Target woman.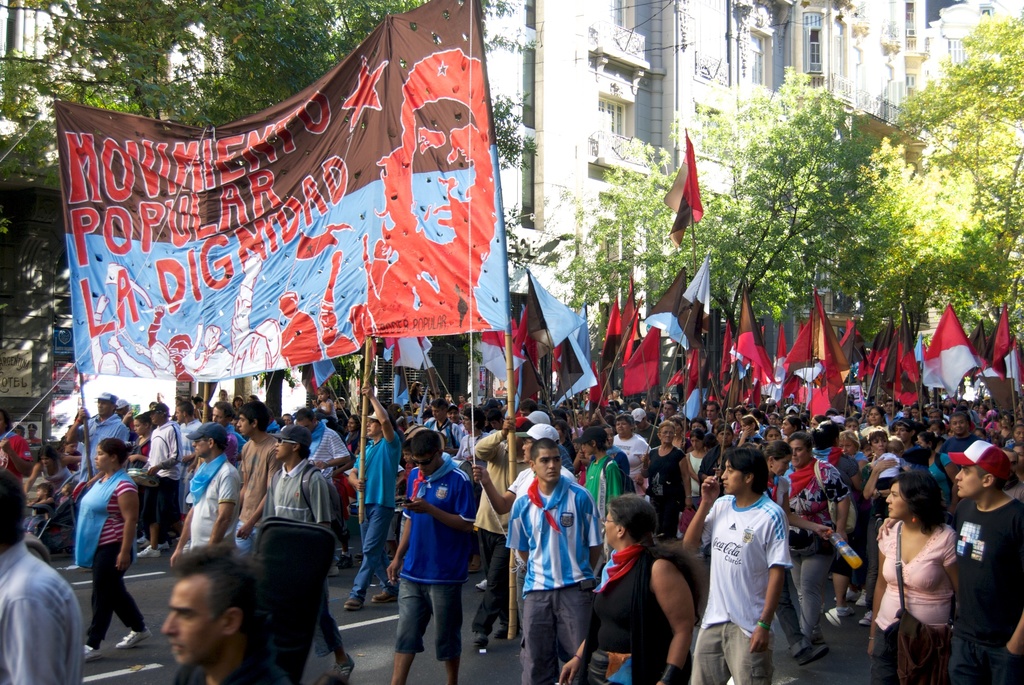
Target region: Rect(854, 424, 902, 624).
